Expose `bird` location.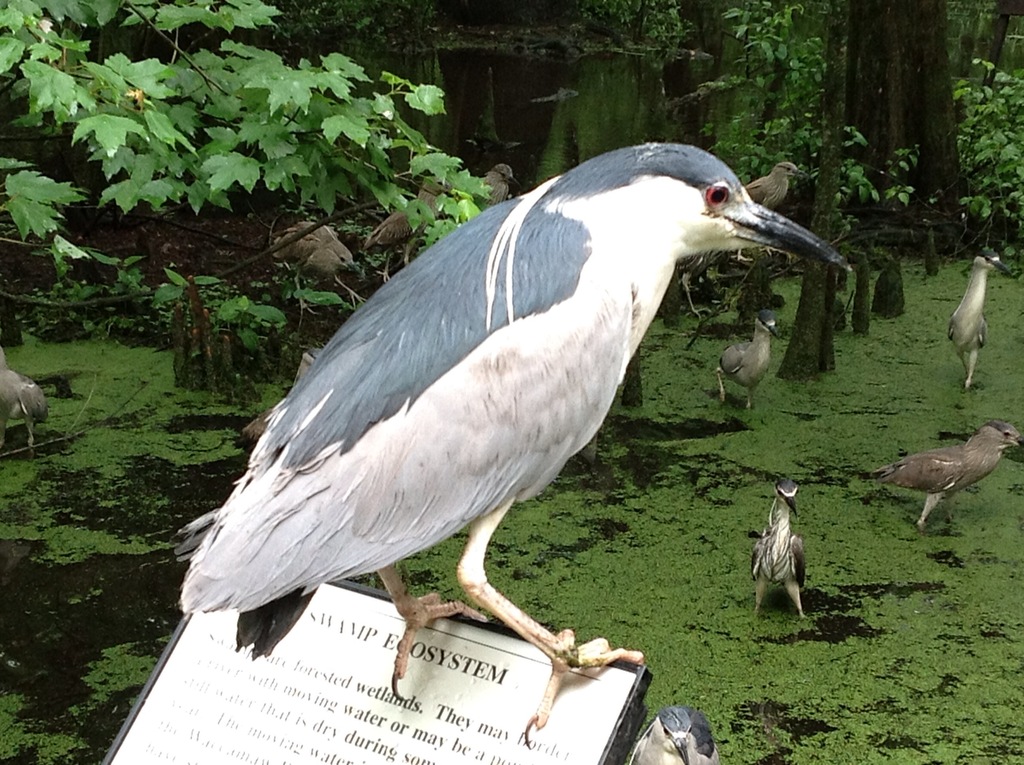
Exposed at x1=945 y1=243 x2=1016 y2=391.
